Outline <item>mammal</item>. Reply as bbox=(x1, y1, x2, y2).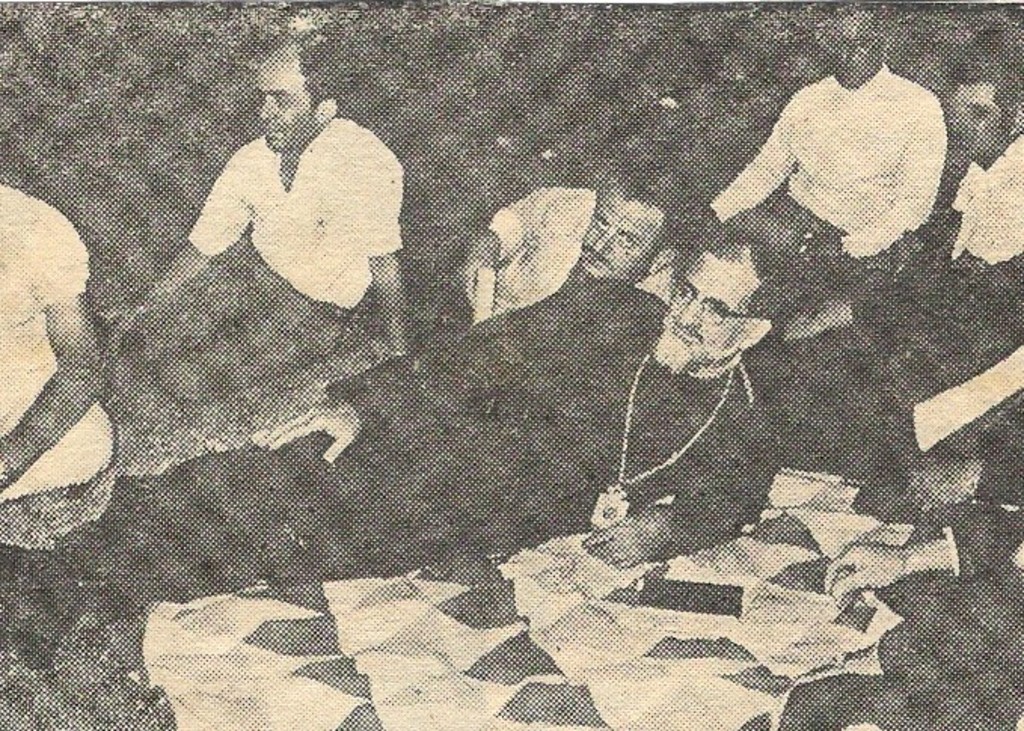
bbox=(676, 2, 938, 292).
